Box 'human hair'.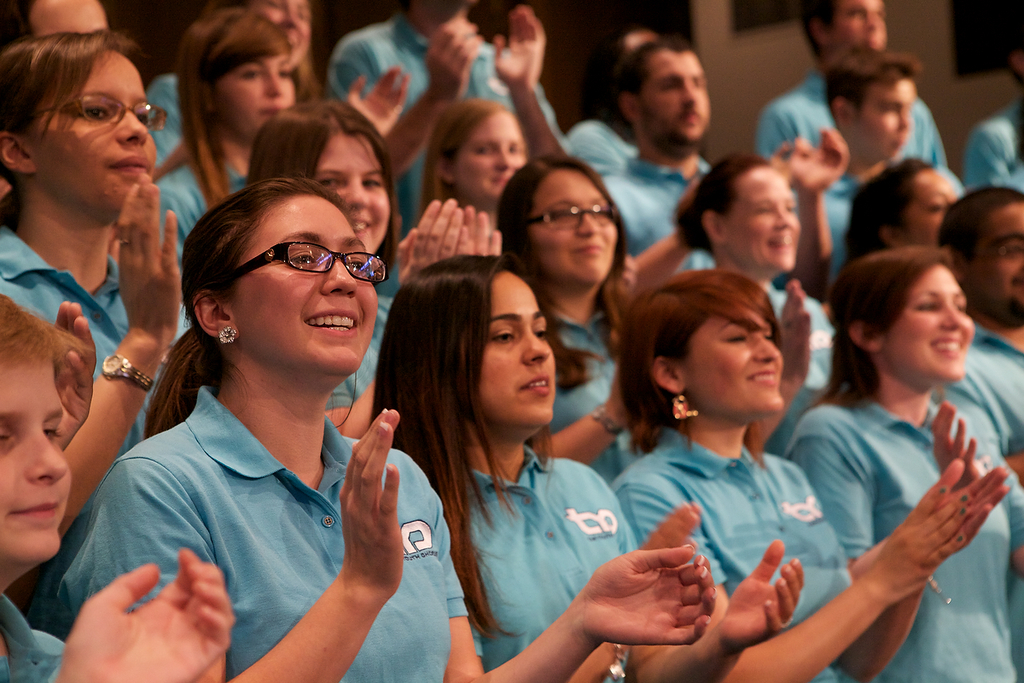
x1=843 y1=155 x2=931 y2=271.
